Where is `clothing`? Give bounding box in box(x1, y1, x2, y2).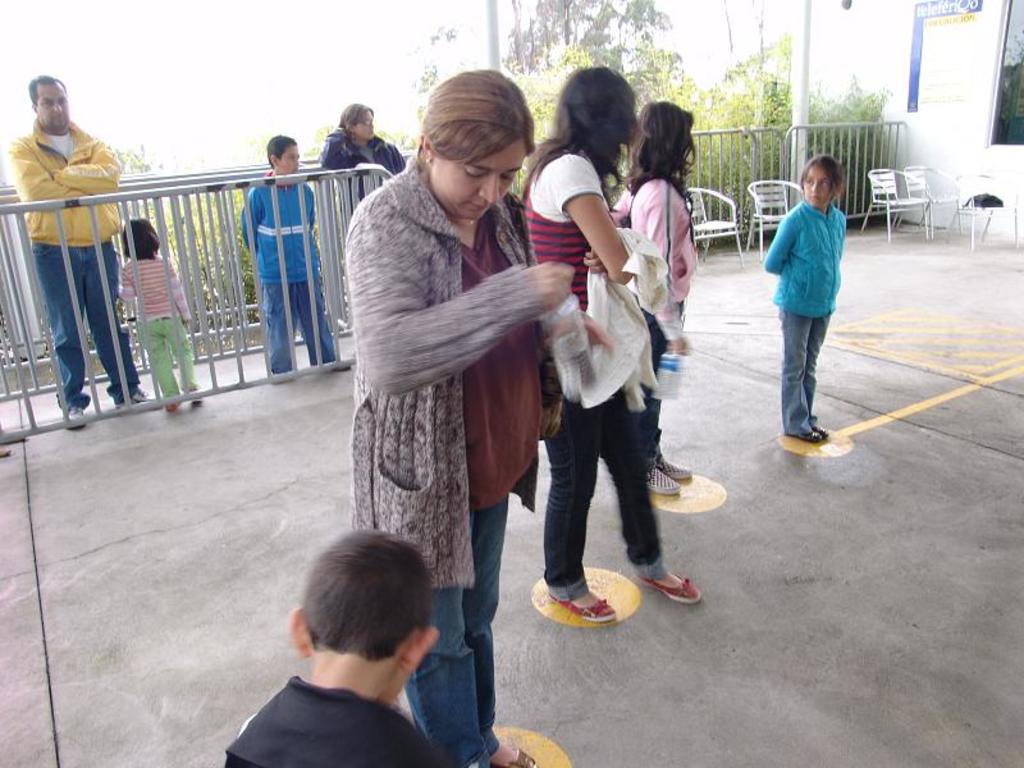
box(242, 174, 343, 378).
